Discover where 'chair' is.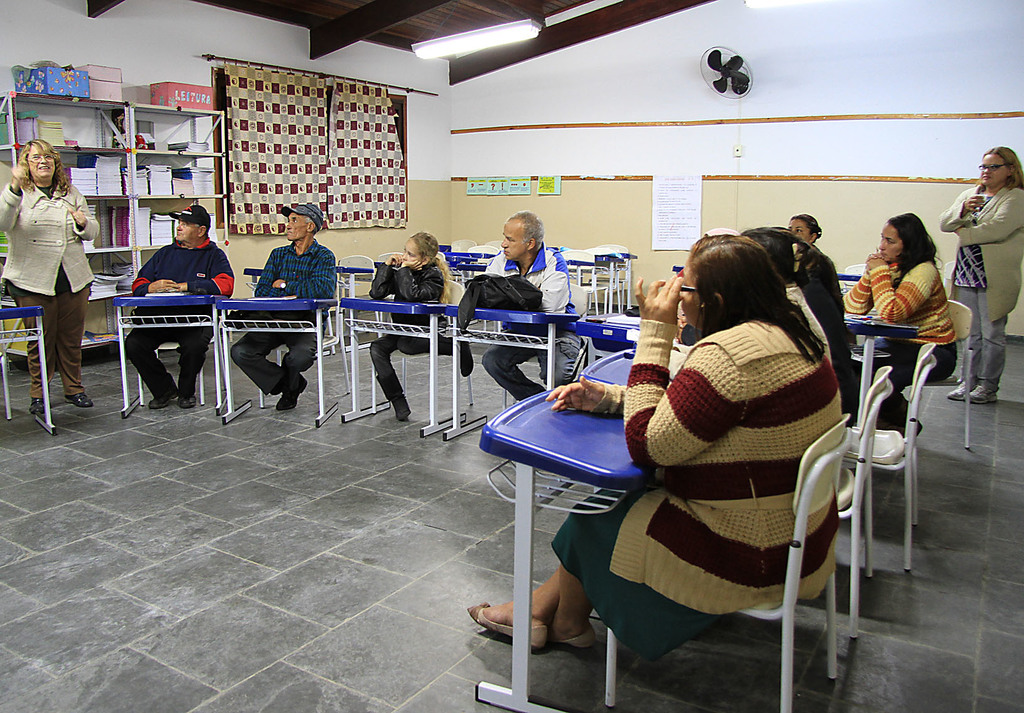
Discovered at locate(840, 259, 867, 298).
